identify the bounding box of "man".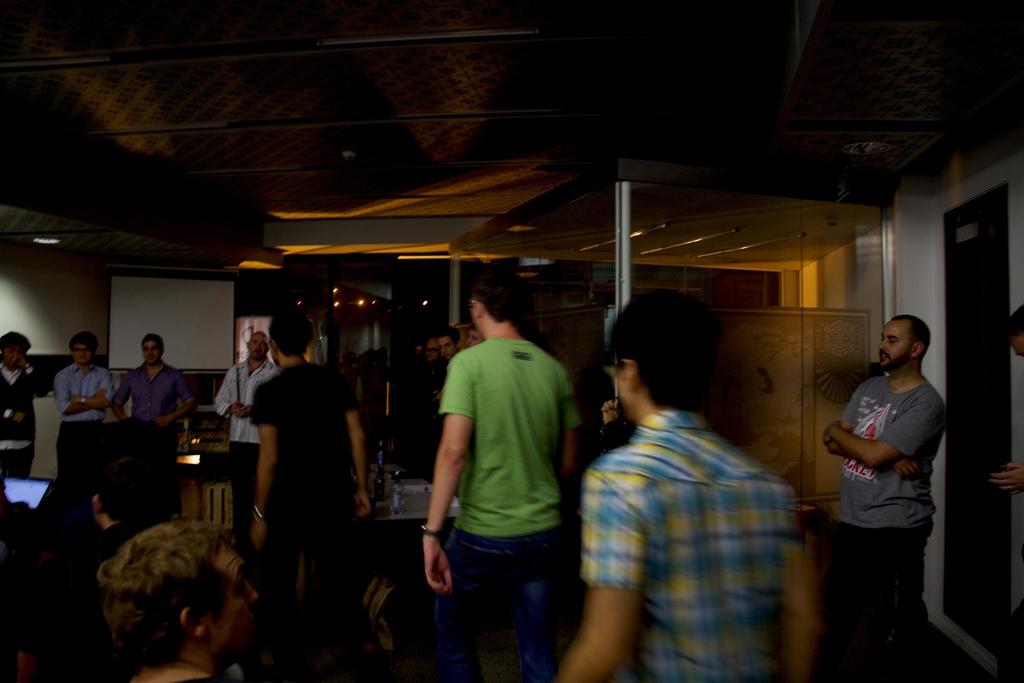
BBox(100, 519, 255, 682).
